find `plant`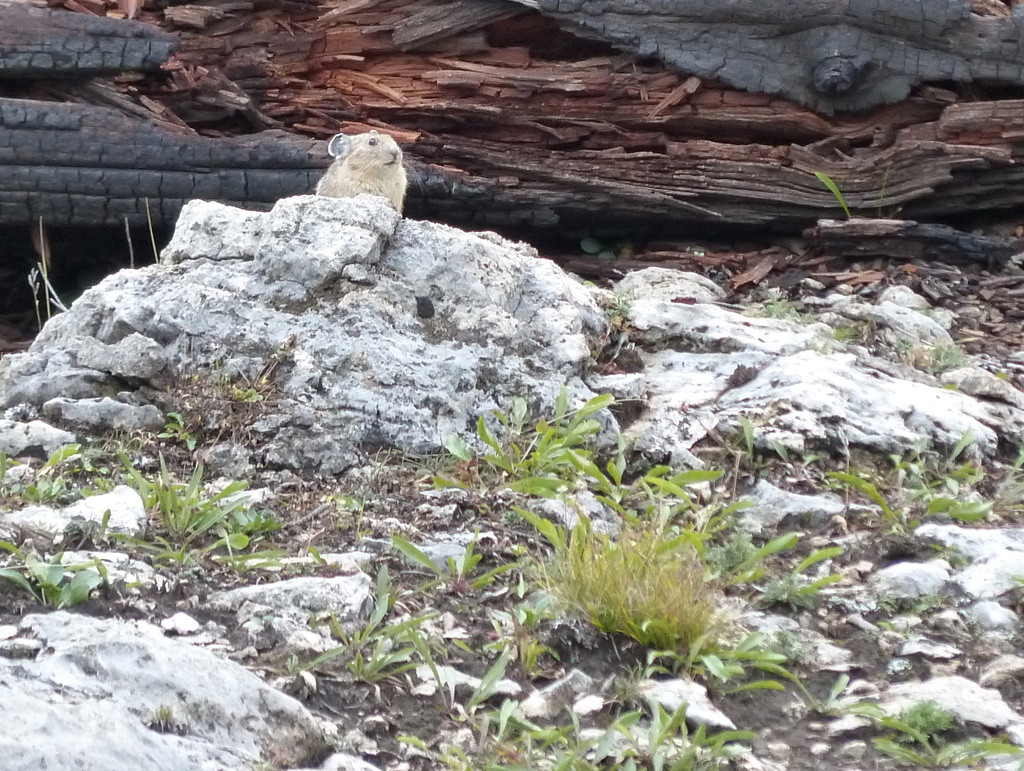
crop(751, 300, 789, 319)
